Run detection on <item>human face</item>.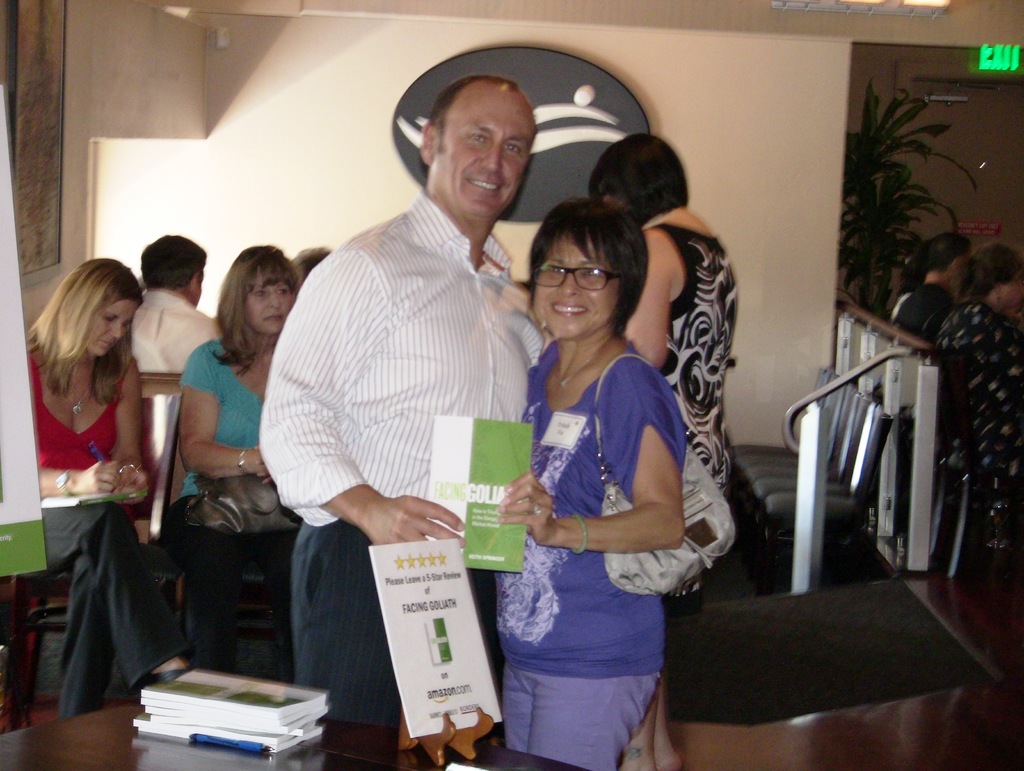
Result: box(244, 276, 292, 336).
